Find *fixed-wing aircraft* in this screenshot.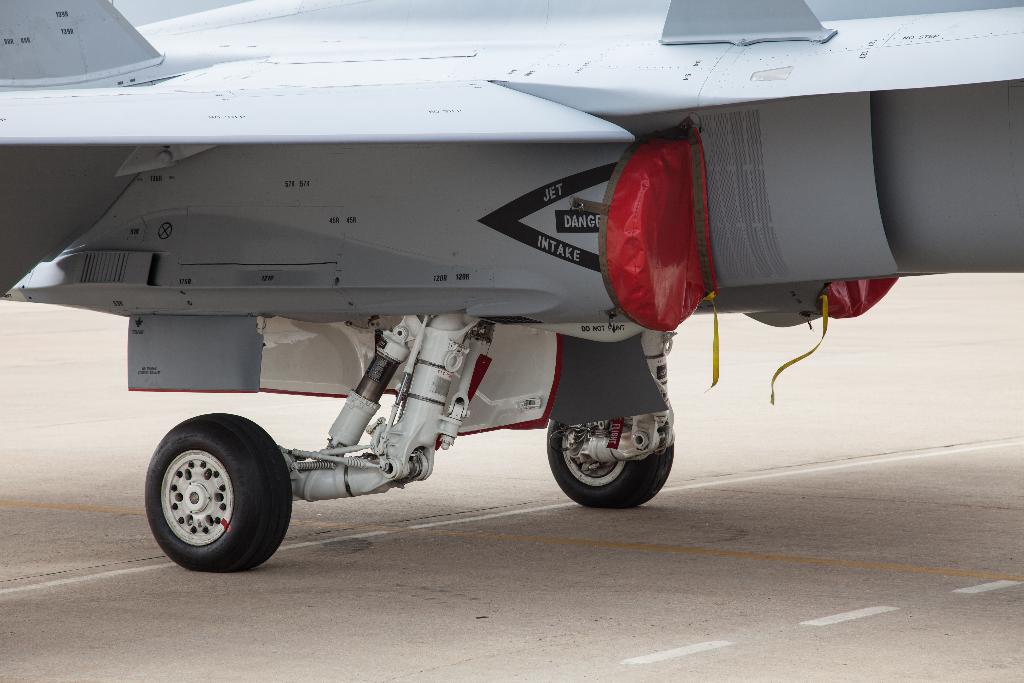
The bounding box for *fixed-wing aircraft* is 0:0:1023:576.
